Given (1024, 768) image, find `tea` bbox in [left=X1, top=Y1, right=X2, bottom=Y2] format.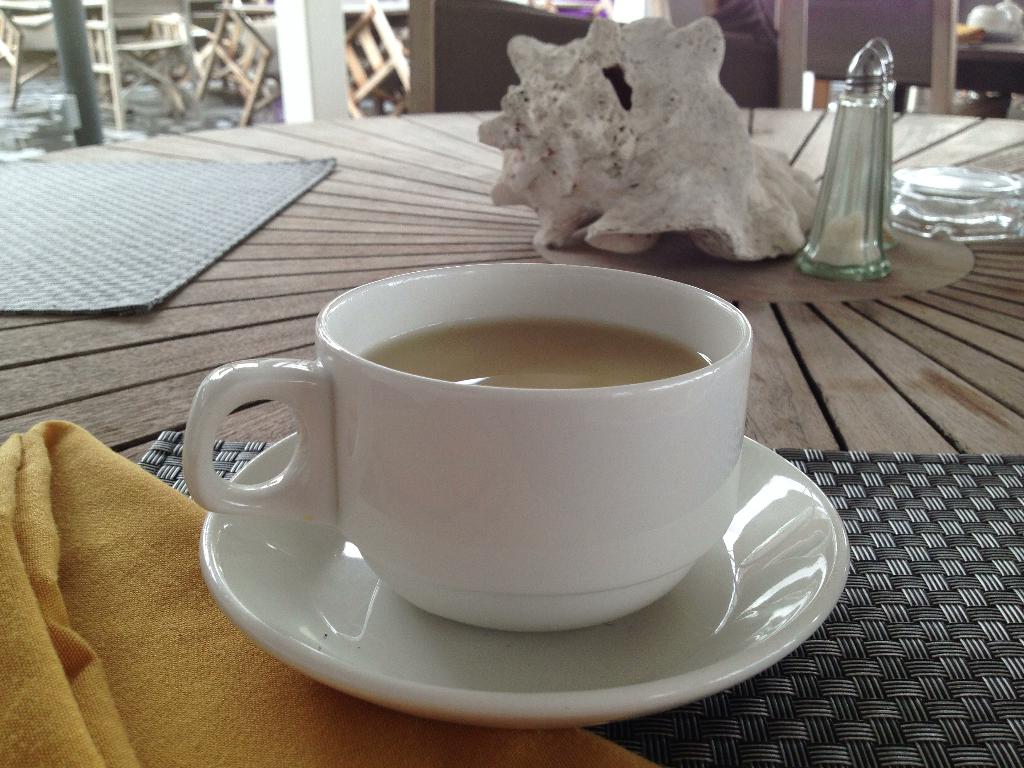
[left=360, top=320, right=707, bottom=384].
